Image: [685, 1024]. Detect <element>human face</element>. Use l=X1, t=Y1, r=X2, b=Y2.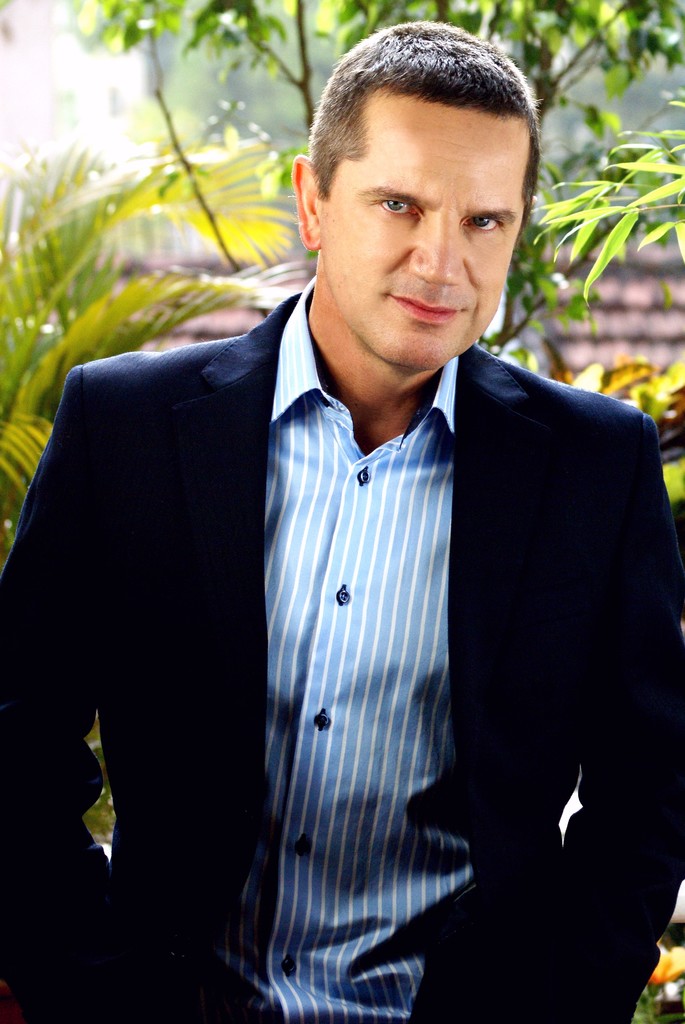
l=314, t=84, r=538, b=371.
